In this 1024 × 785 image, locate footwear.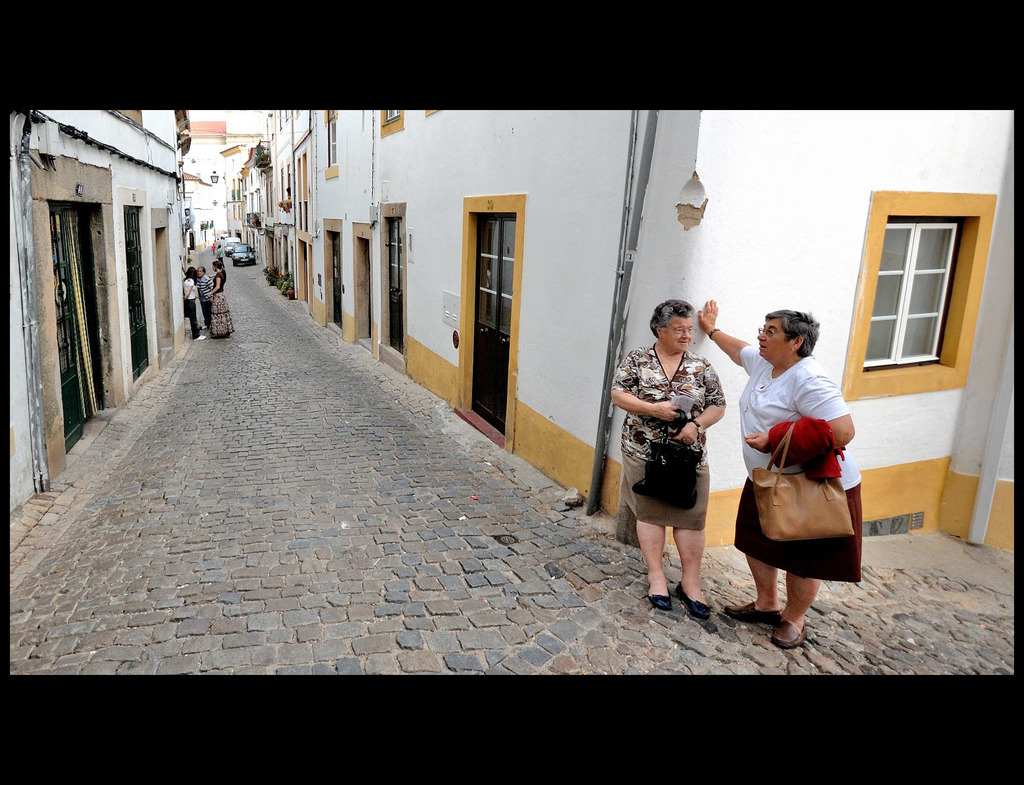
Bounding box: BBox(770, 611, 805, 645).
